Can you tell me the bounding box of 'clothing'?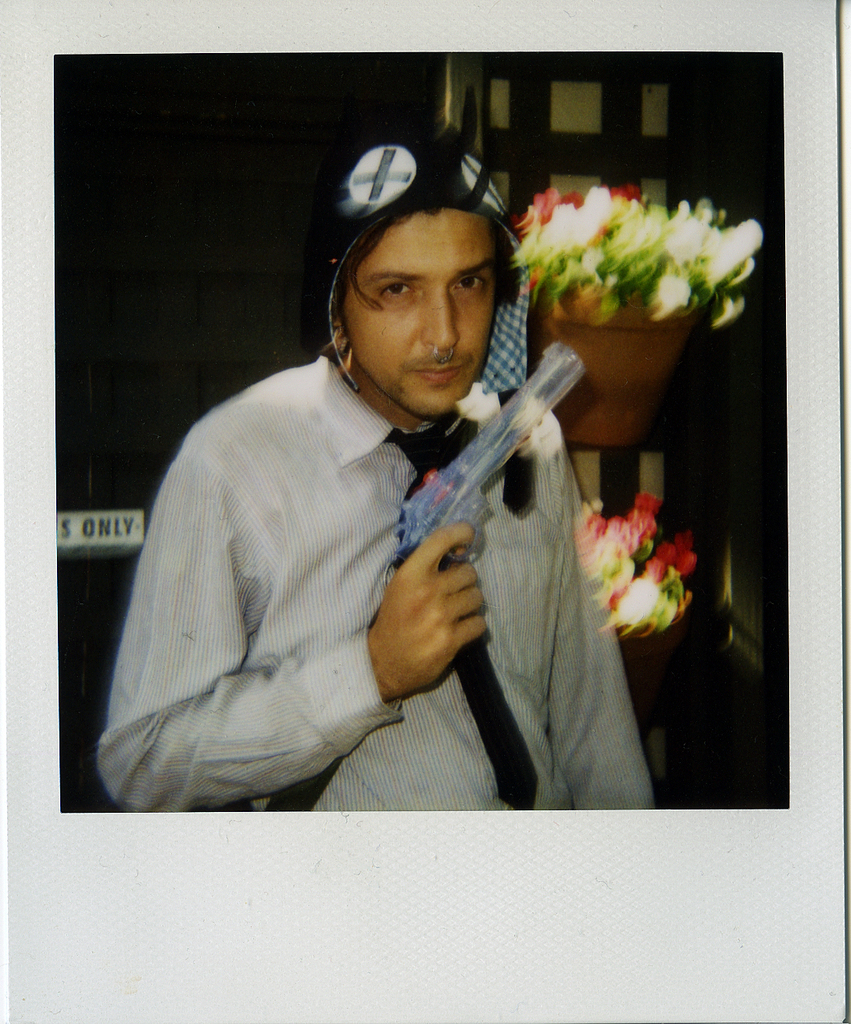
[left=100, top=285, right=633, bottom=816].
